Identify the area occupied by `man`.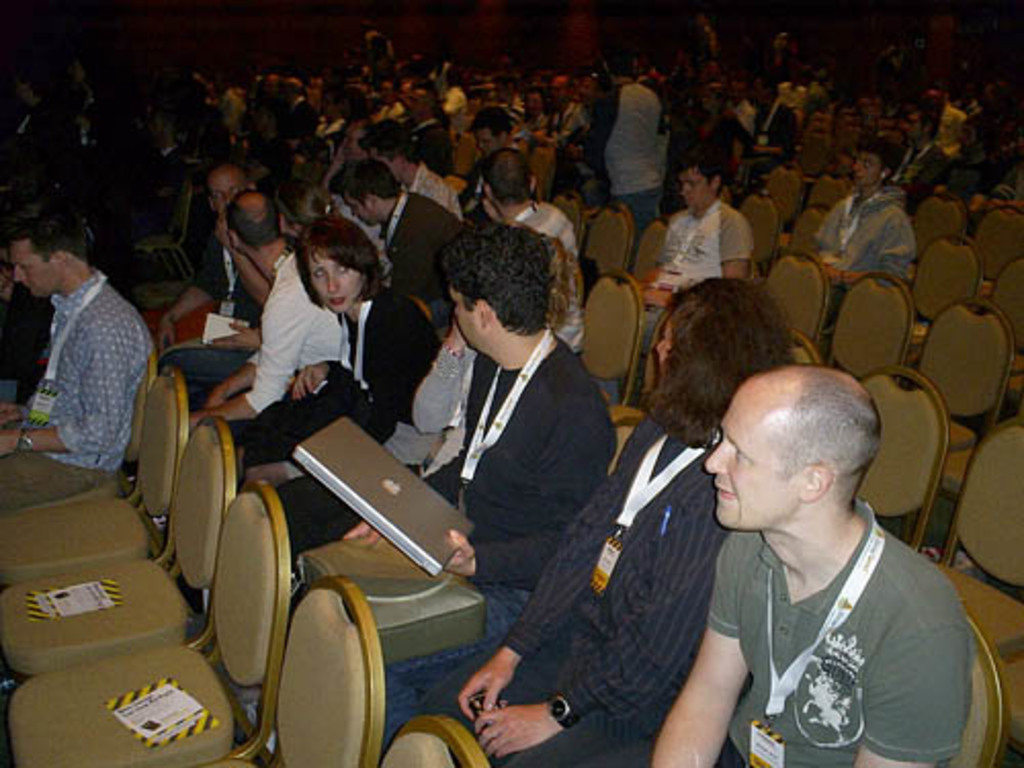
Area: locate(575, 51, 672, 272).
